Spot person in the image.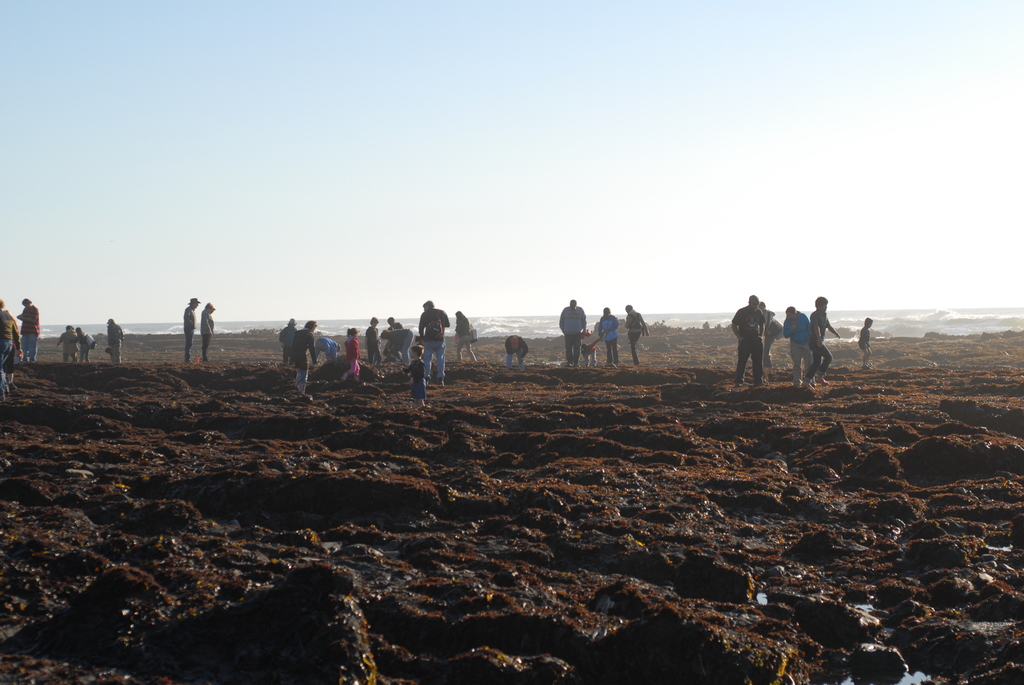
person found at box(0, 297, 18, 398).
